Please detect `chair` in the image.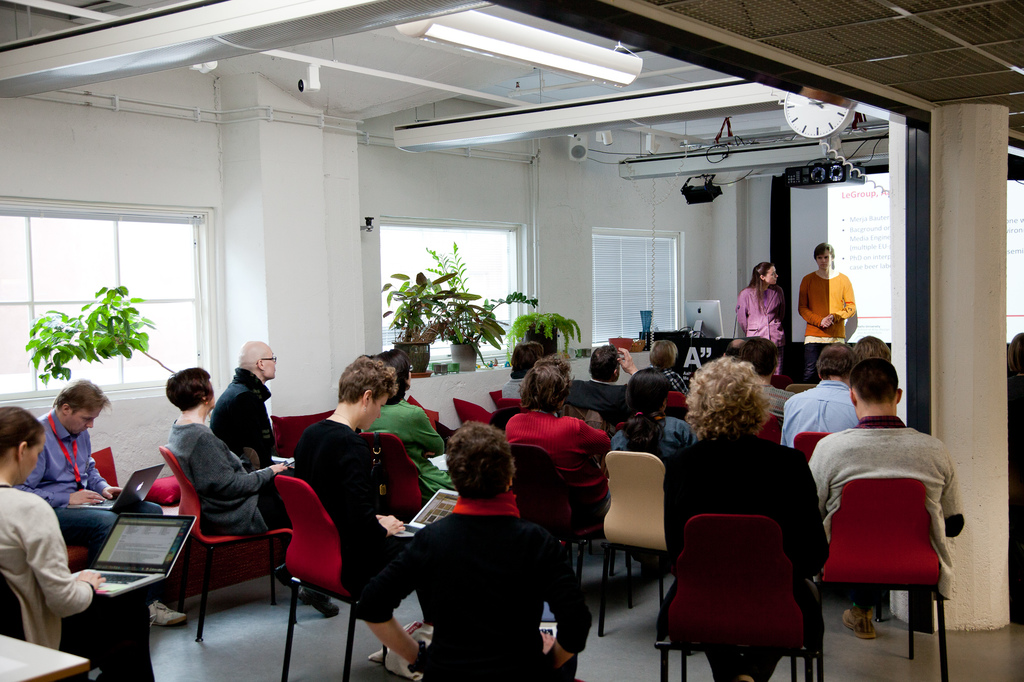
(665,387,686,409).
